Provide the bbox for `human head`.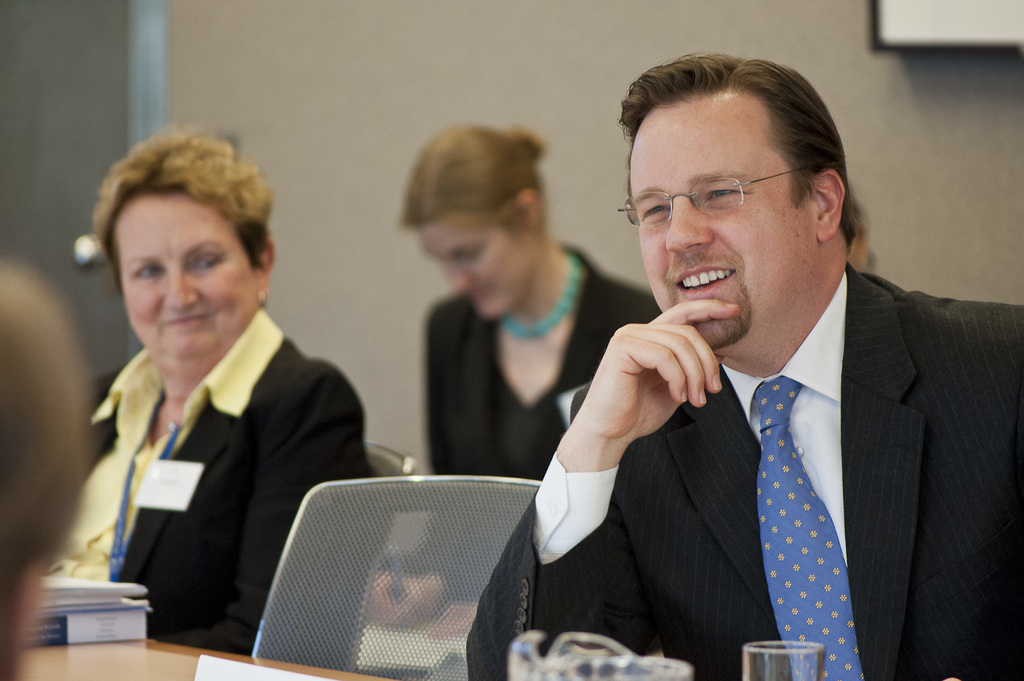
{"left": 388, "top": 121, "right": 555, "bottom": 324}.
